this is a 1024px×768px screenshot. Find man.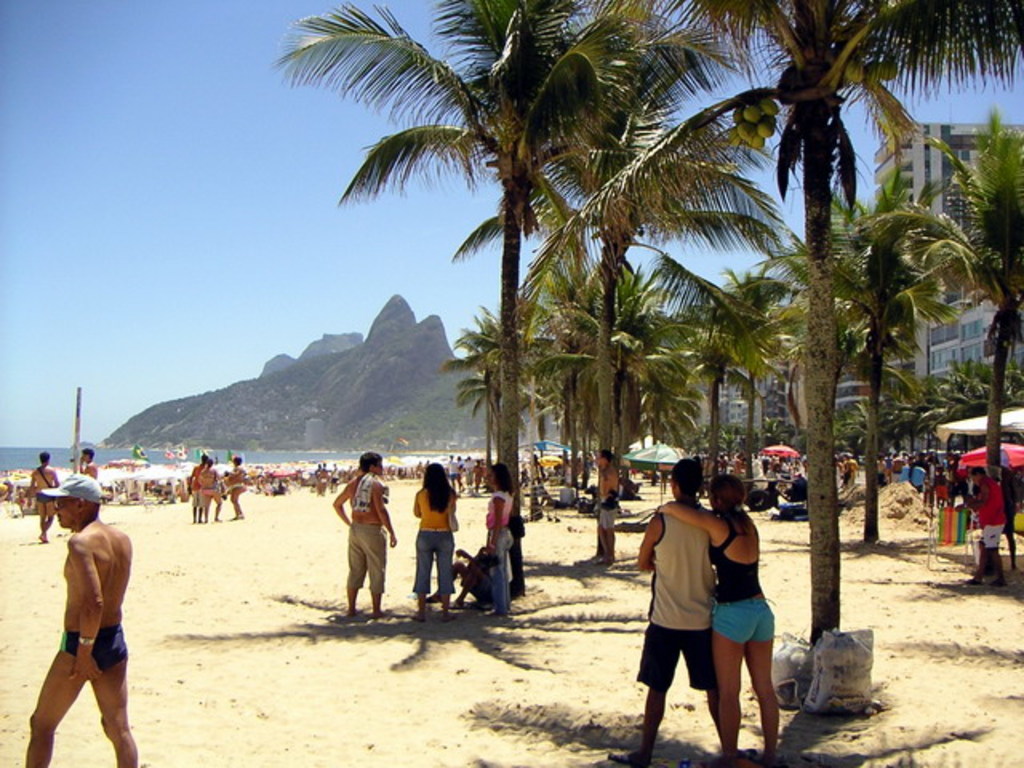
Bounding box: [left=331, top=451, right=402, bottom=622].
